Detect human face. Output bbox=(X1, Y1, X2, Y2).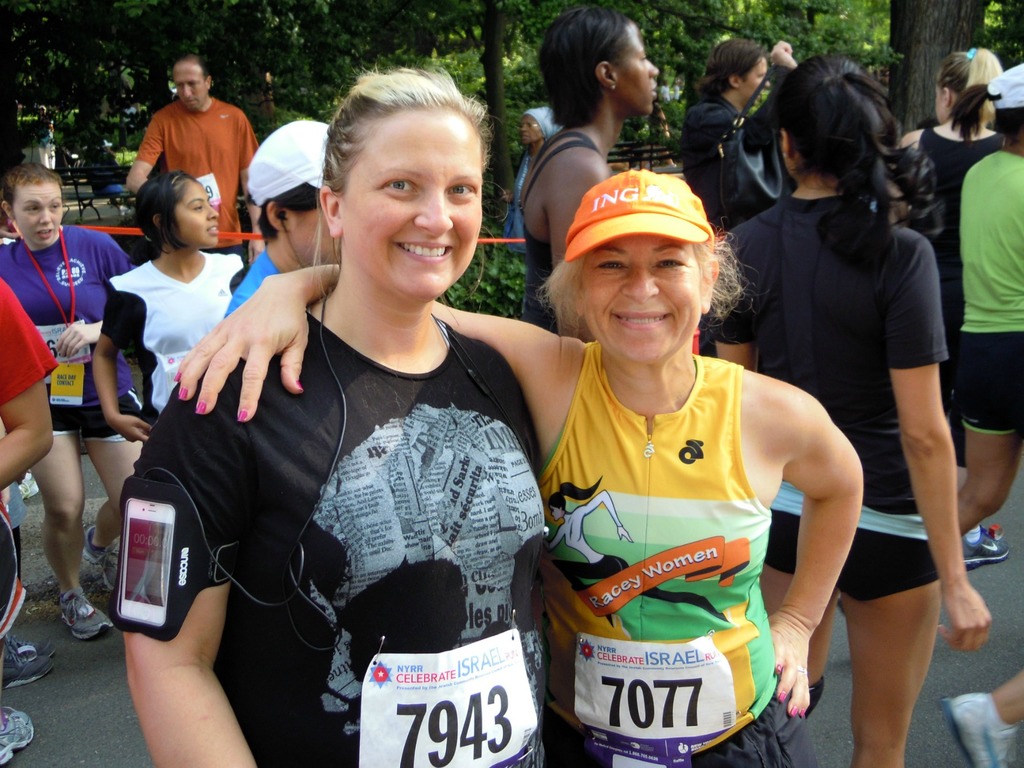
bbox=(580, 233, 707, 365).
